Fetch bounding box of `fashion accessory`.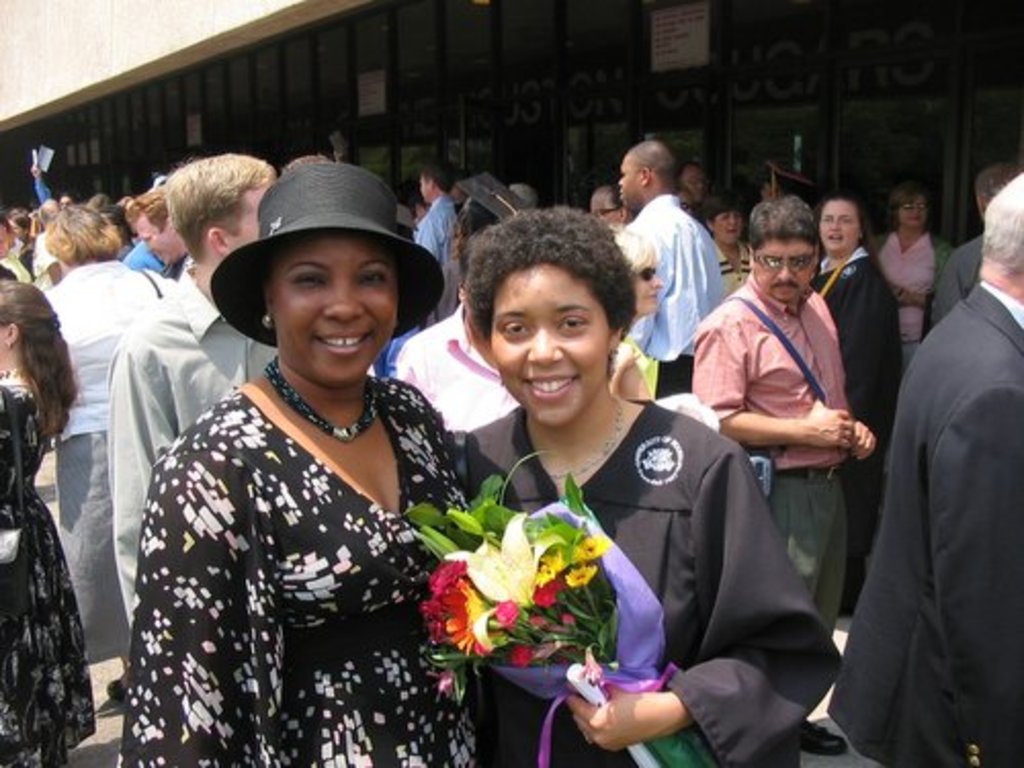
Bbox: x1=262, y1=356, x2=383, y2=440.
